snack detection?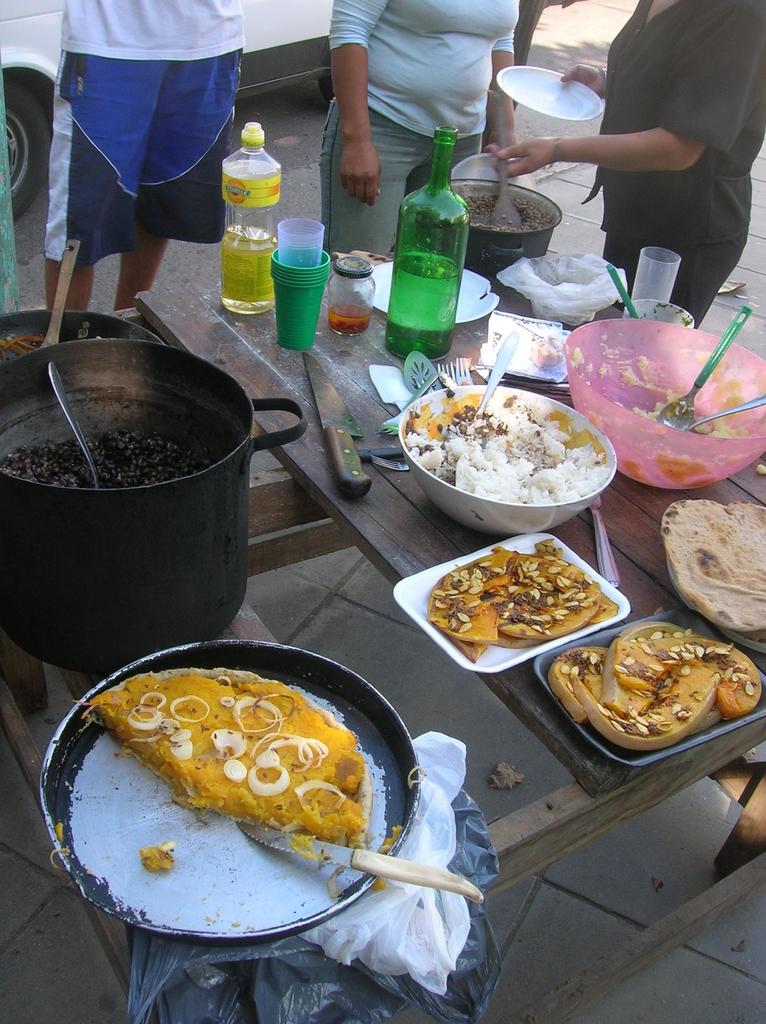
bbox(427, 408, 601, 502)
